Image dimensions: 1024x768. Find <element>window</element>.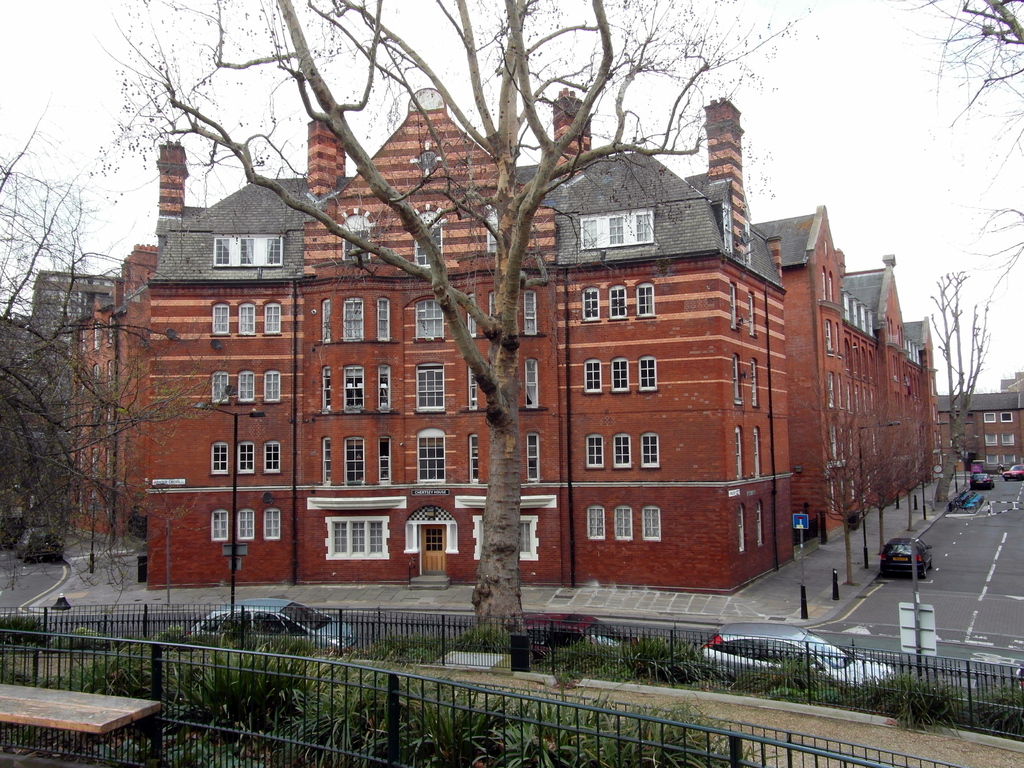
Rect(639, 357, 655, 390).
